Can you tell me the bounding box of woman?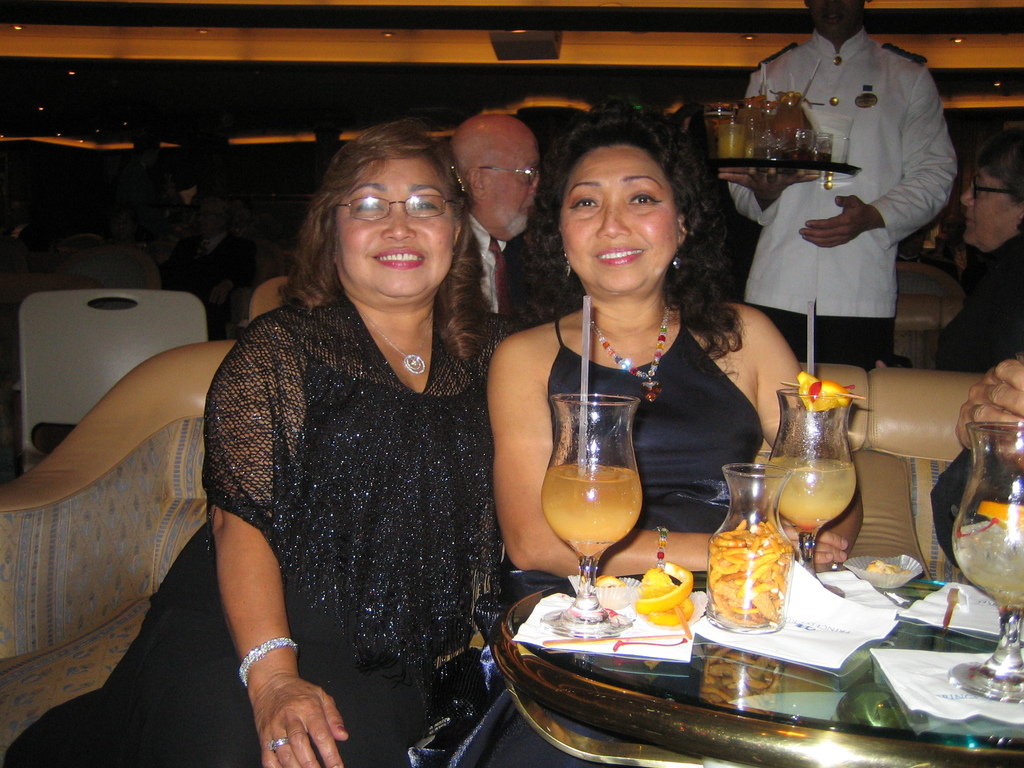
crop(188, 131, 524, 765).
